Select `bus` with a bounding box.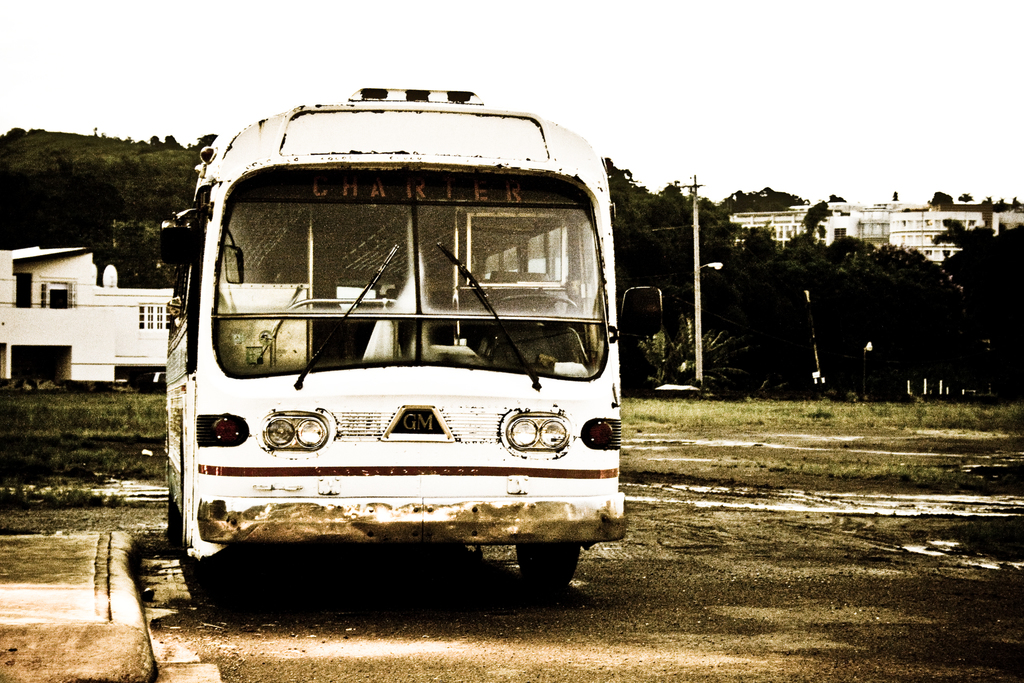
x1=152 y1=78 x2=668 y2=593.
